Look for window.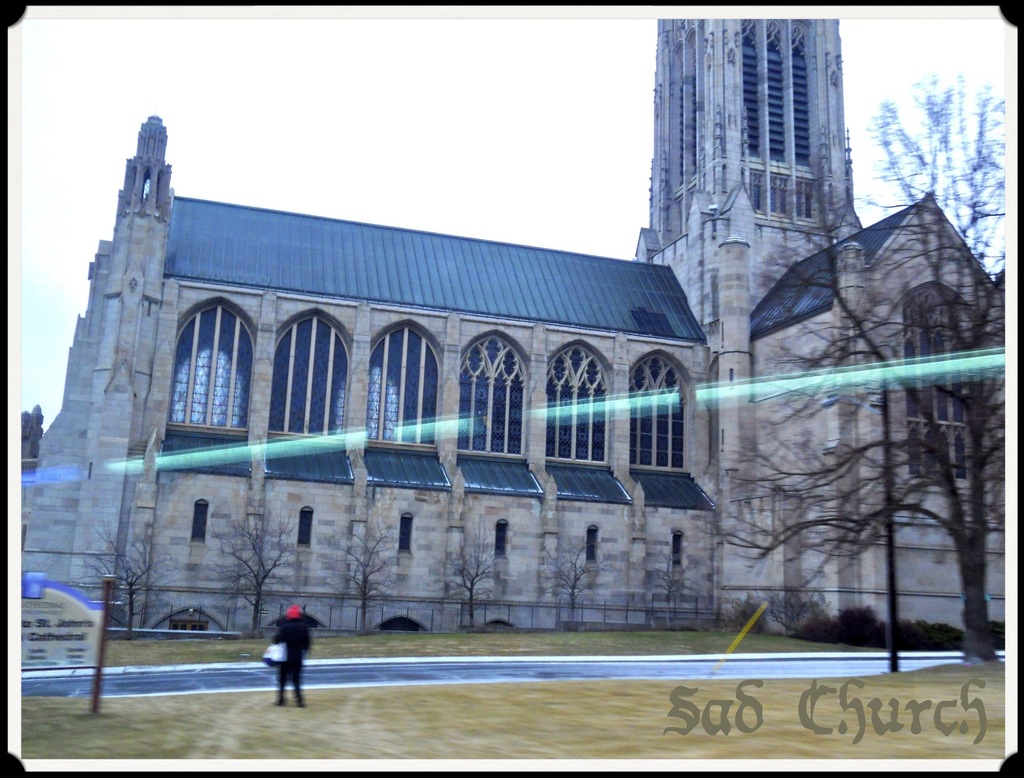
Found: (906, 283, 992, 488).
